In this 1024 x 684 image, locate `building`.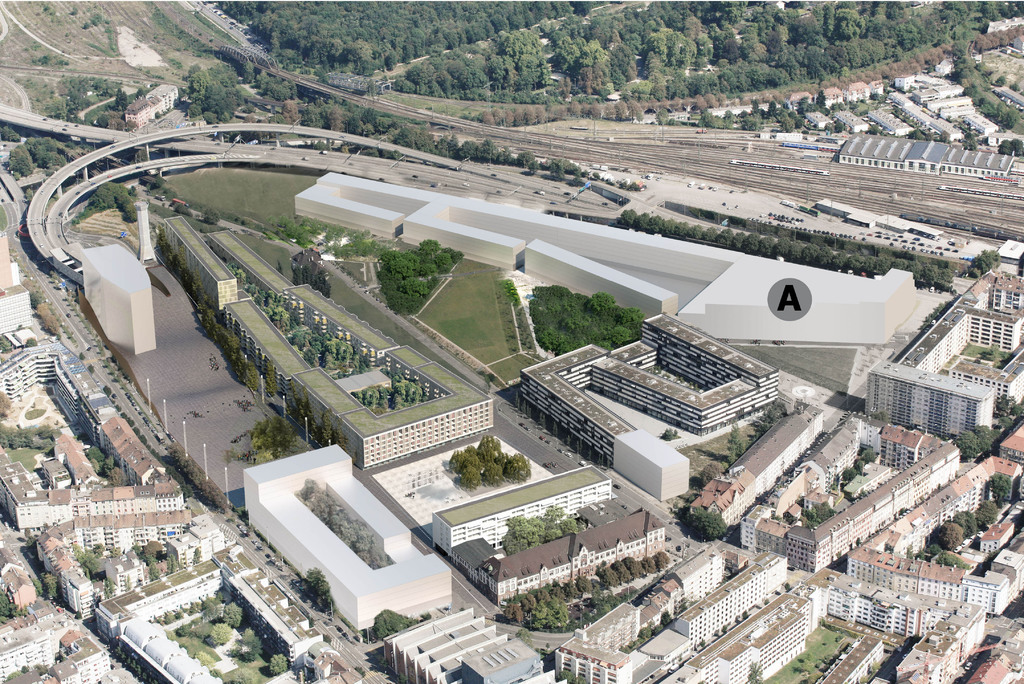
Bounding box: 867 101 916 141.
